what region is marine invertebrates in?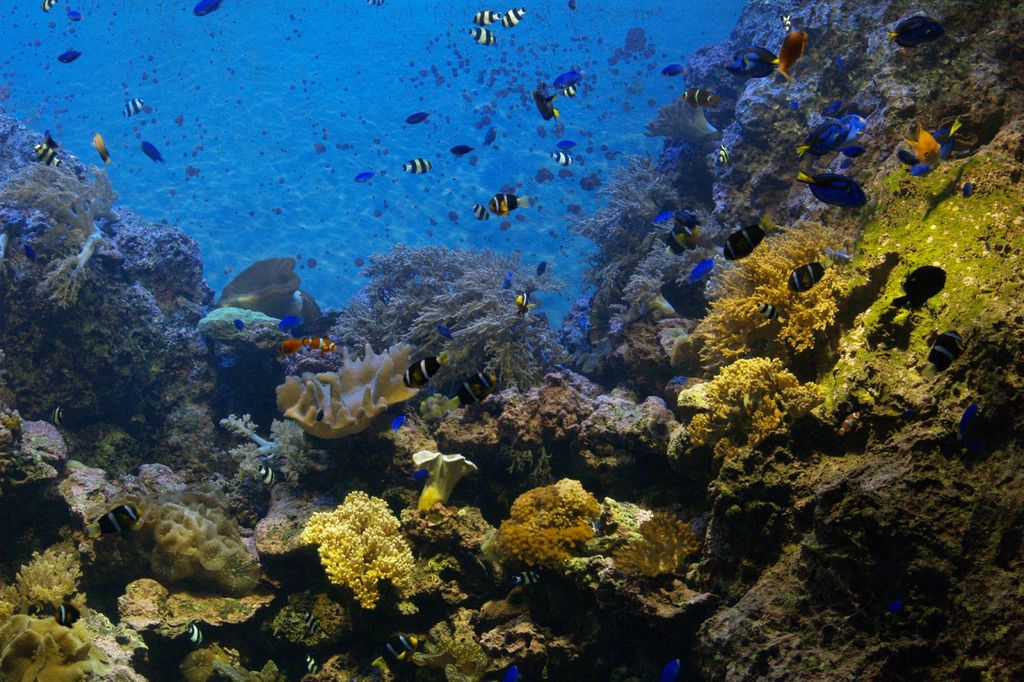
box=[502, 1, 527, 29].
